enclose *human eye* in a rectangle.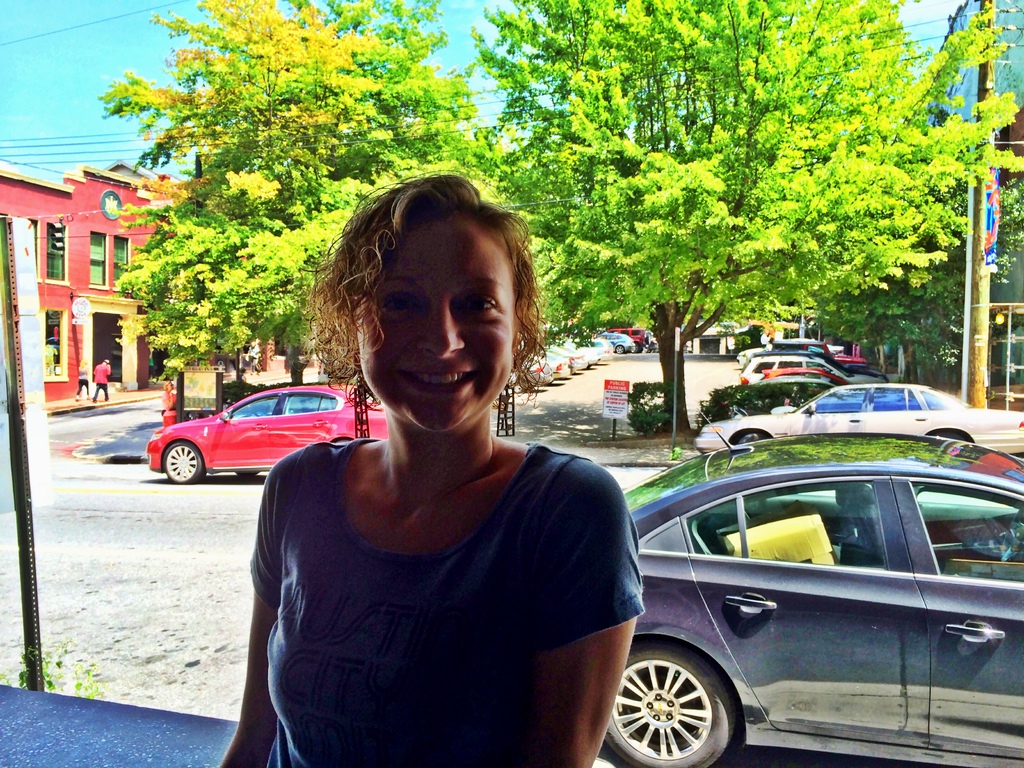
left=381, top=290, right=422, bottom=312.
